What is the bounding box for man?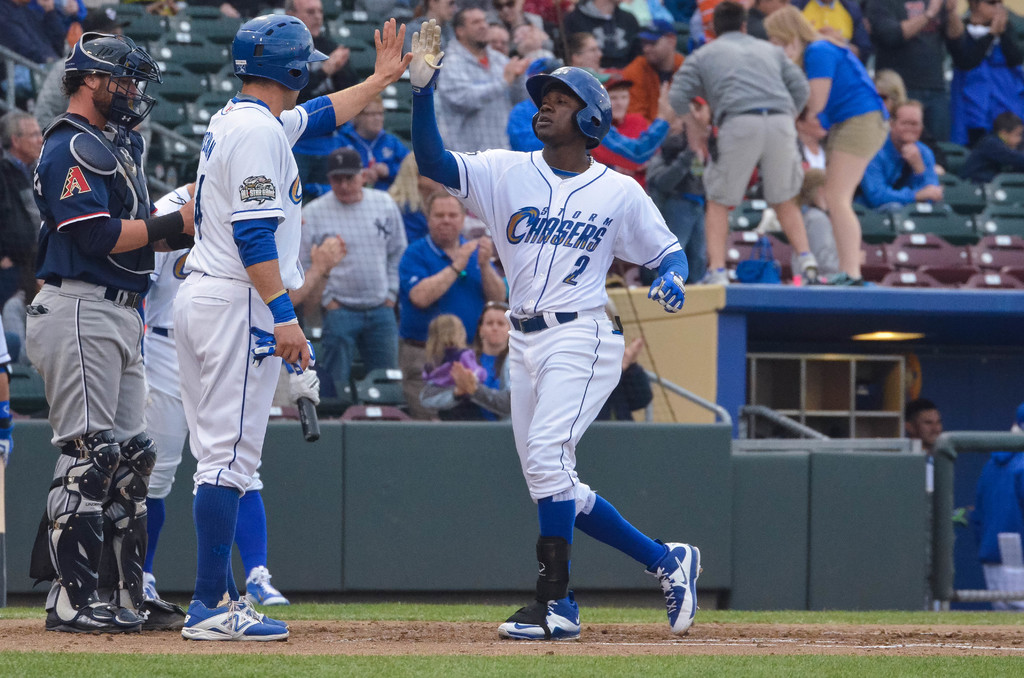
pyautogui.locateOnScreen(413, 10, 692, 644).
